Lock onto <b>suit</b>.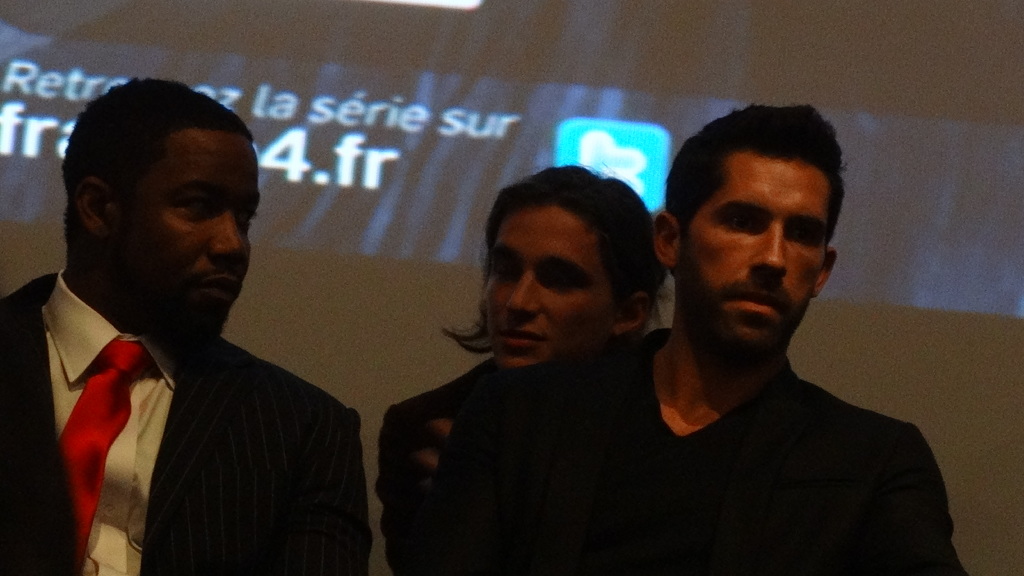
Locked: (13, 208, 362, 568).
